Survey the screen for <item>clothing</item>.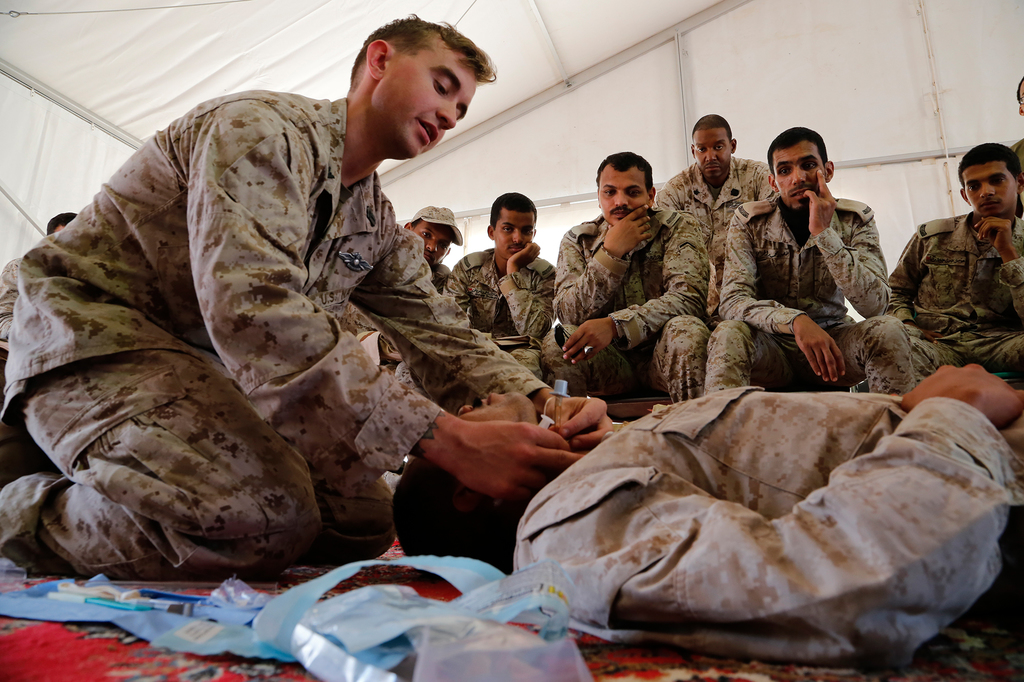
Survey found: (511, 383, 1023, 665).
